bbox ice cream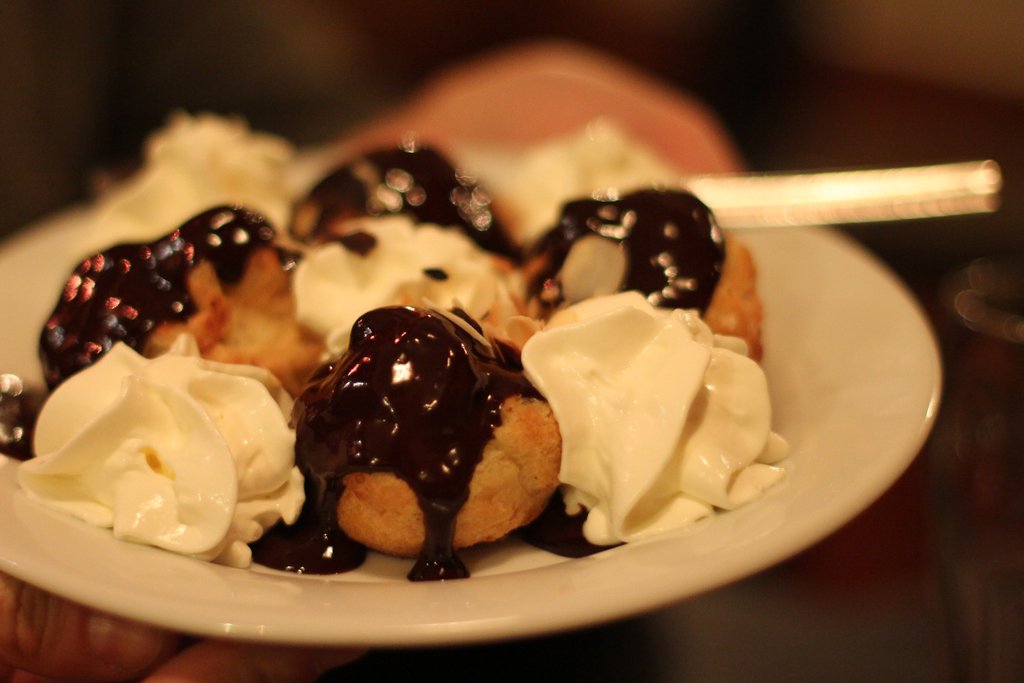
locate(4, 325, 316, 574)
